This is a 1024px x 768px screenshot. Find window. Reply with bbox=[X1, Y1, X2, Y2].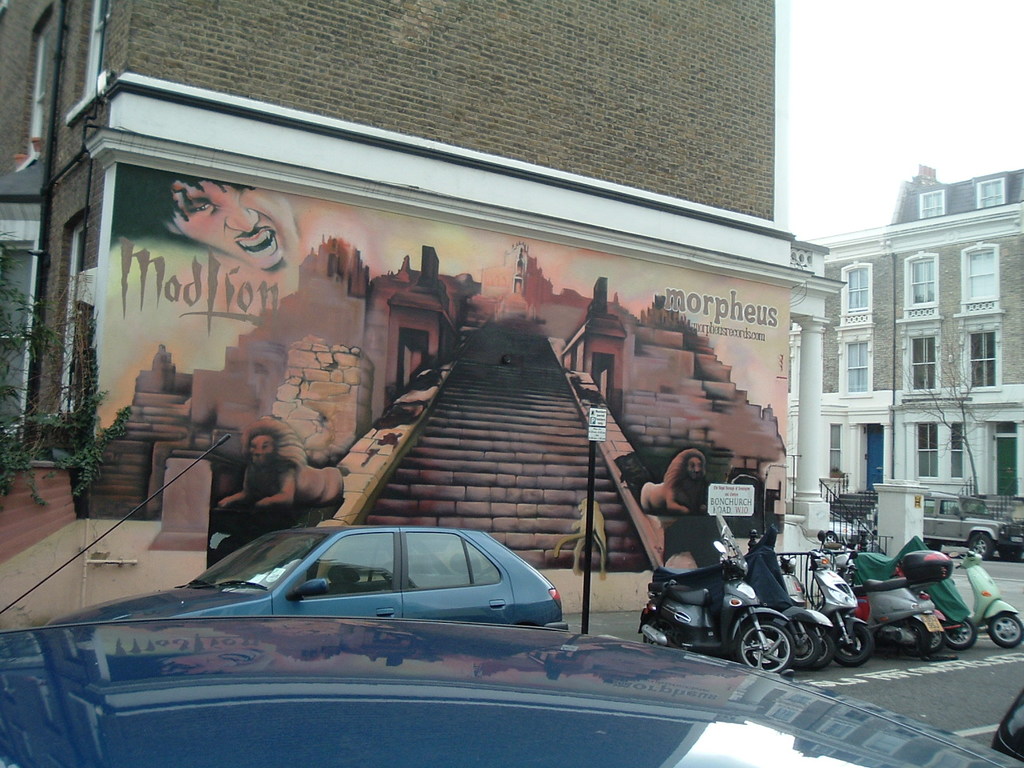
bbox=[906, 328, 942, 390].
